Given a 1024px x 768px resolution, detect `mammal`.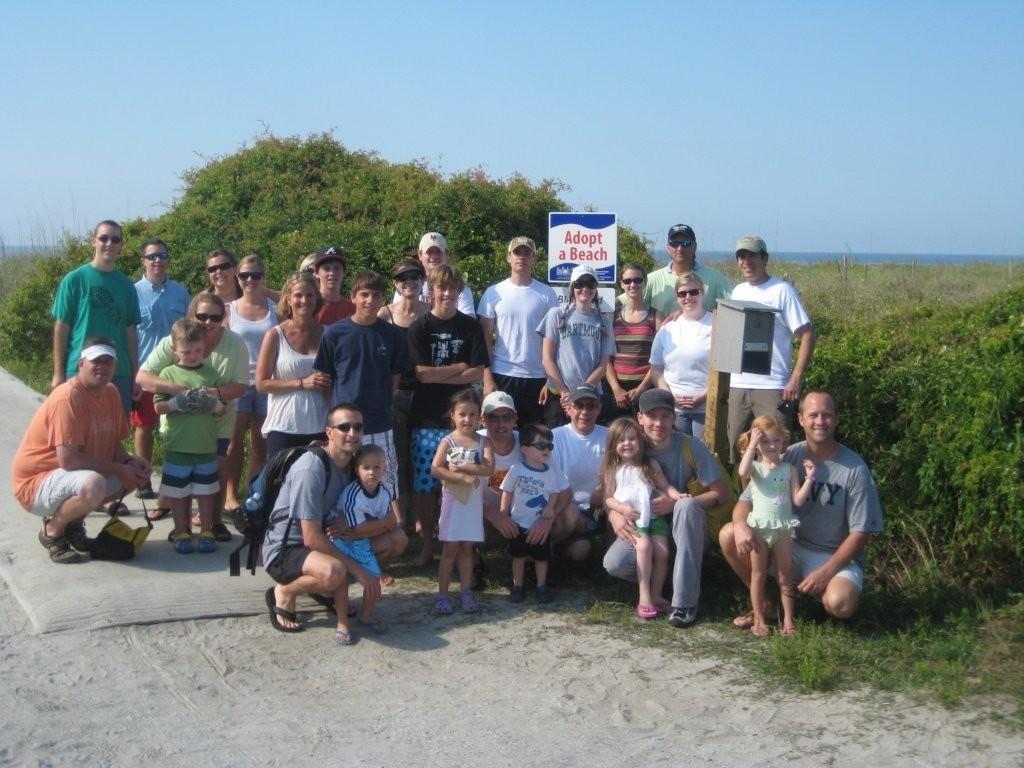
<region>235, 413, 396, 622</region>.
